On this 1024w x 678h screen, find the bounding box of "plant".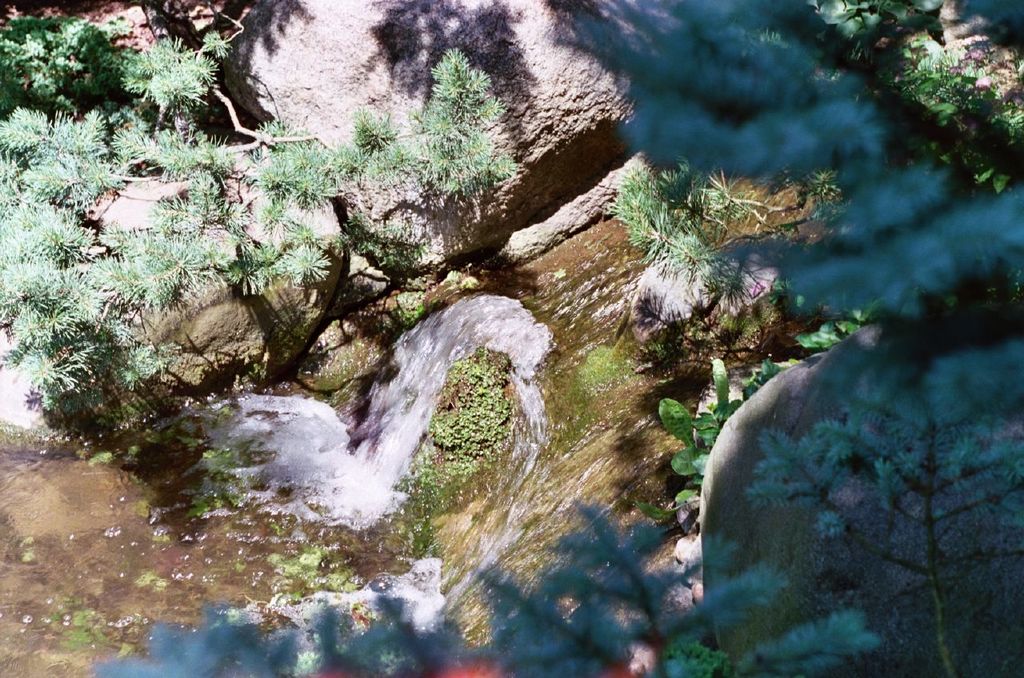
Bounding box: (634, 356, 746, 520).
